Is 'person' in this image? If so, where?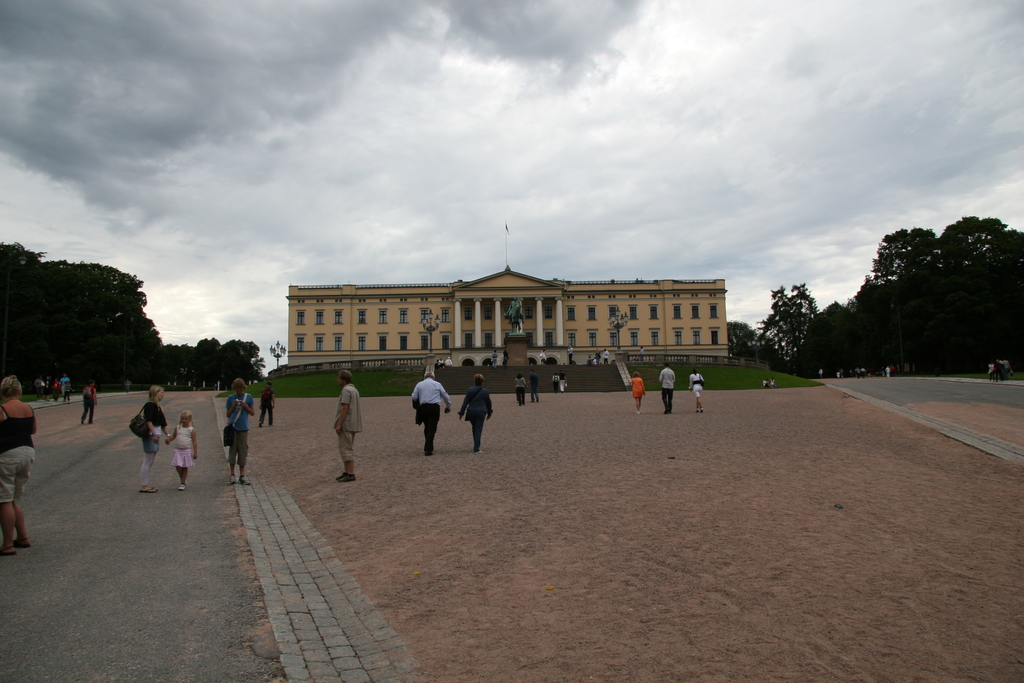
Yes, at 882 368 898 381.
